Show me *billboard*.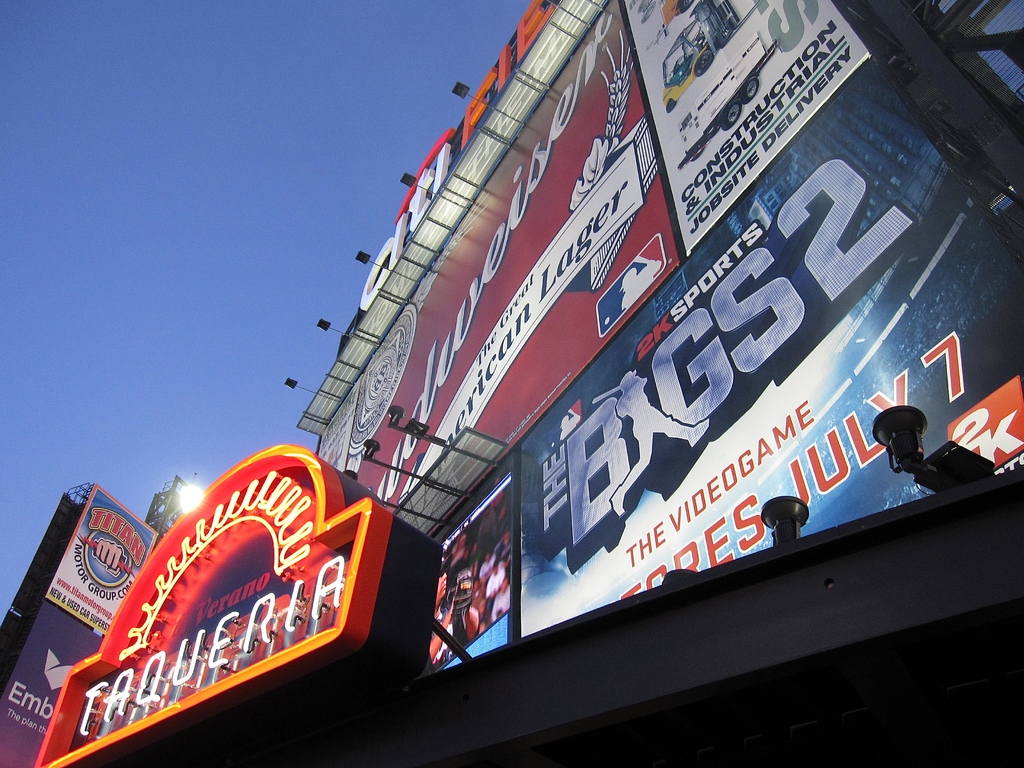
*billboard* is here: region(500, 59, 1023, 641).
